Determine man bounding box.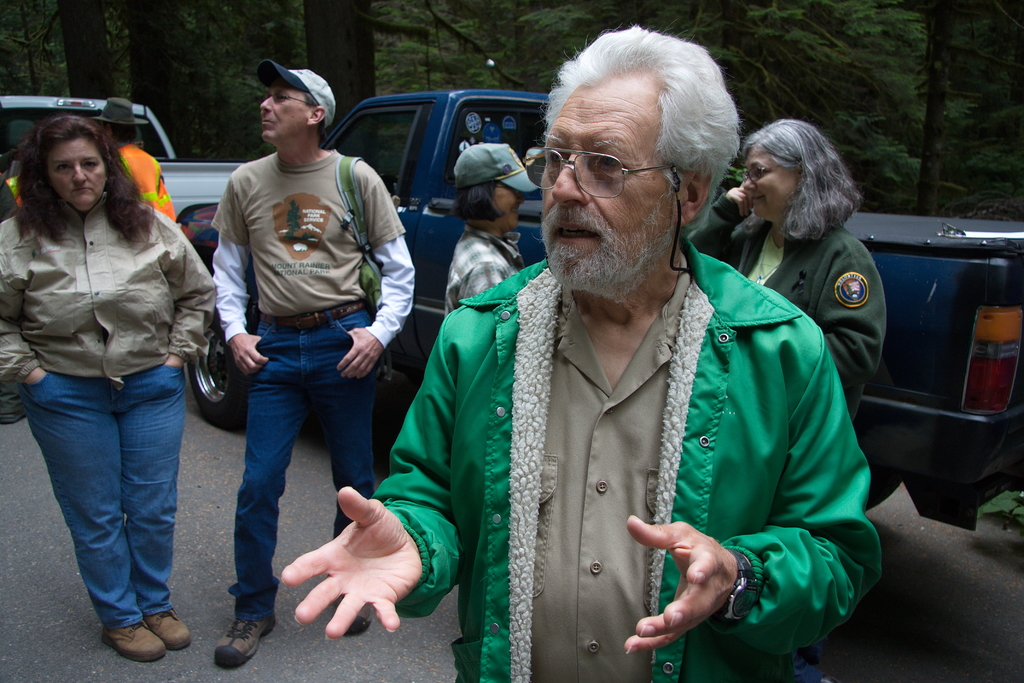
Determined: bbox(278, 23, 883, 682).
